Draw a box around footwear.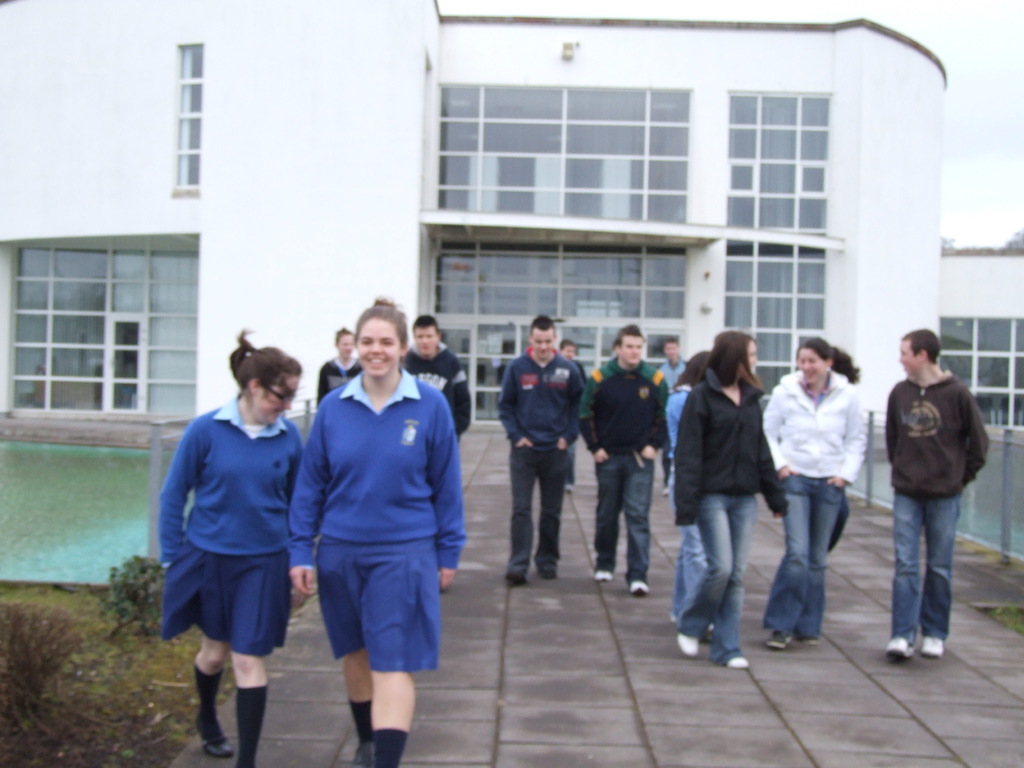
887/638/911/658.
